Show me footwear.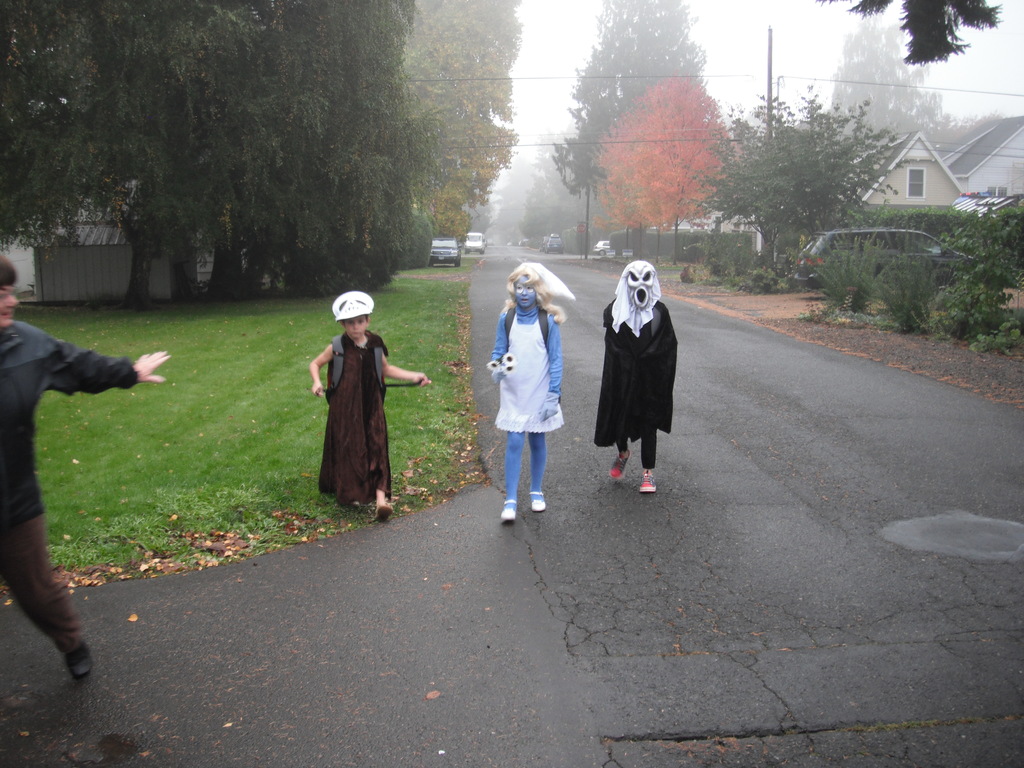
footwear is here: select_region(605, 447, 632, 481).
